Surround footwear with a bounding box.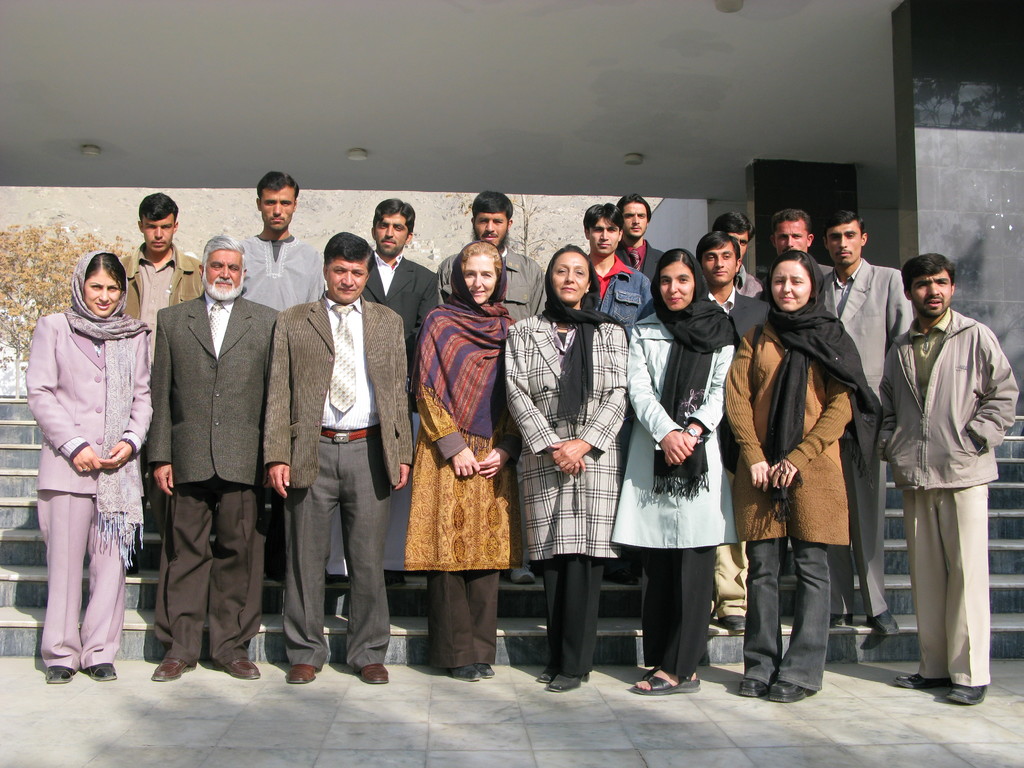
[451, 659, 476, 685].
